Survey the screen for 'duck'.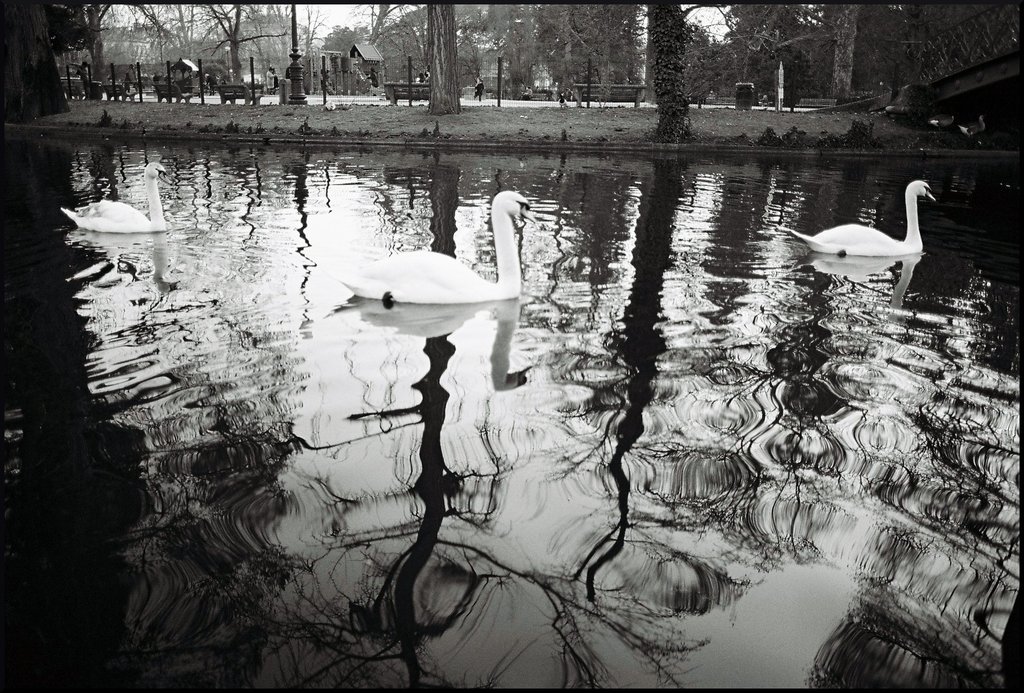
Survey found: (775,168,934,267).
